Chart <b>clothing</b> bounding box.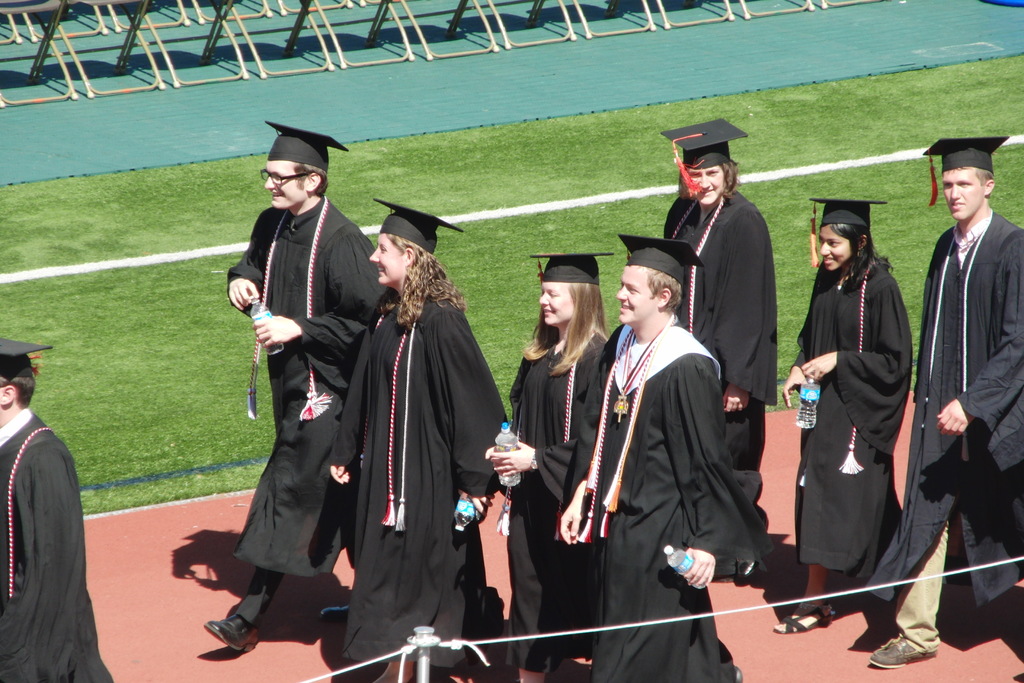
Charted: (left=229, top=201, right=390, bottom=580).
